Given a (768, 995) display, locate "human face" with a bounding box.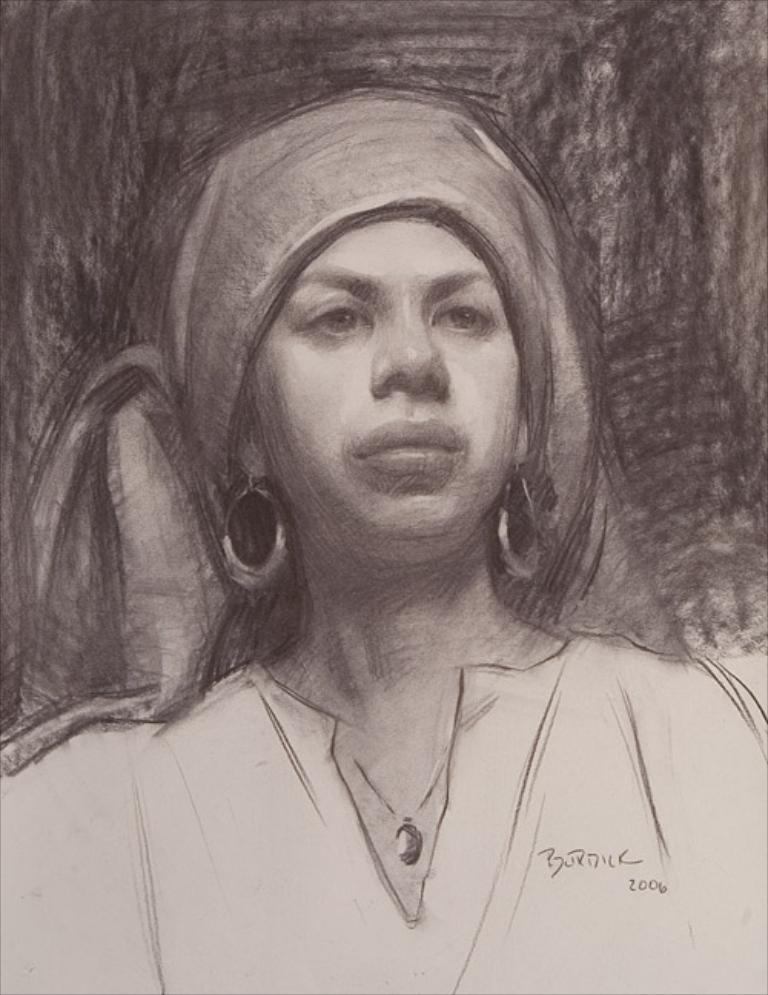
Located: (241,210,536,551).
